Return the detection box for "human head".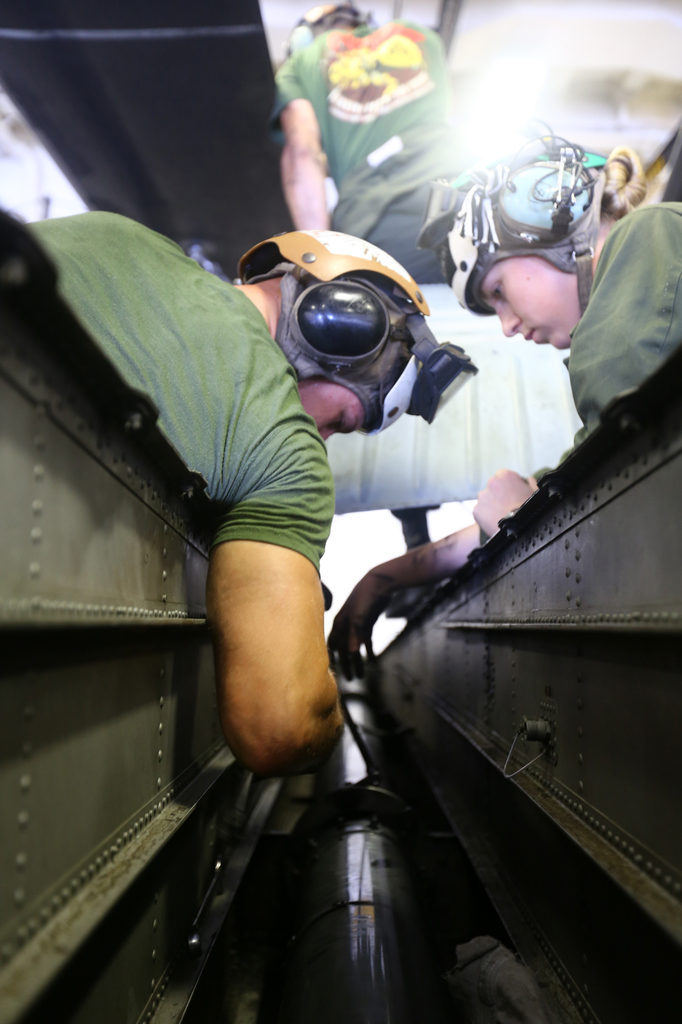
locate(288, 3, 374, 52).
